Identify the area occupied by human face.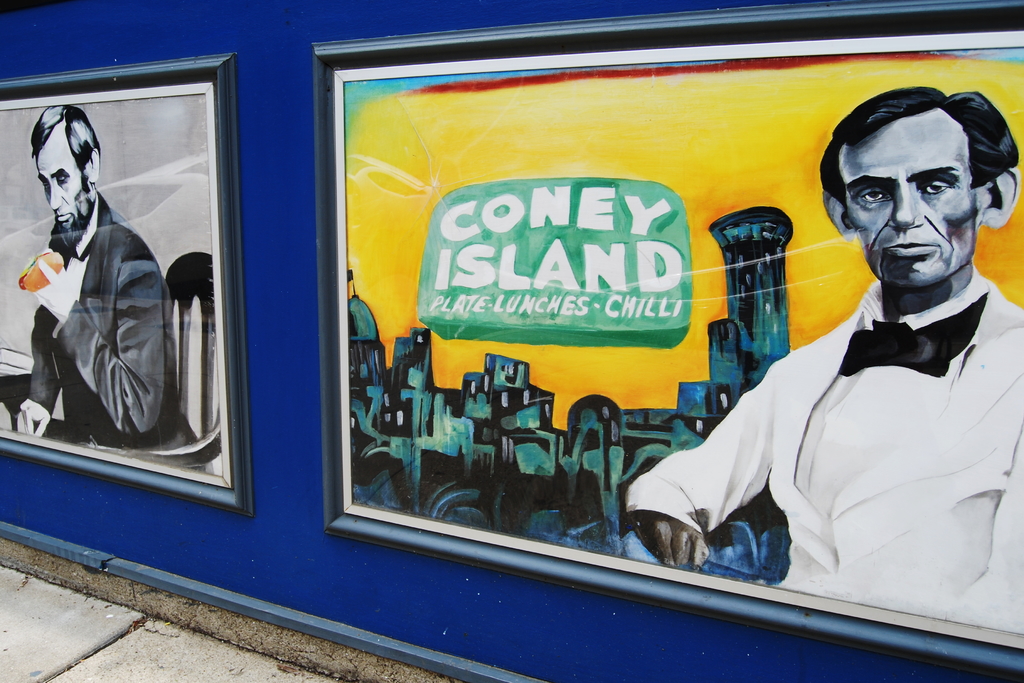
Area: bbox=[842, 112, 976, 284].
